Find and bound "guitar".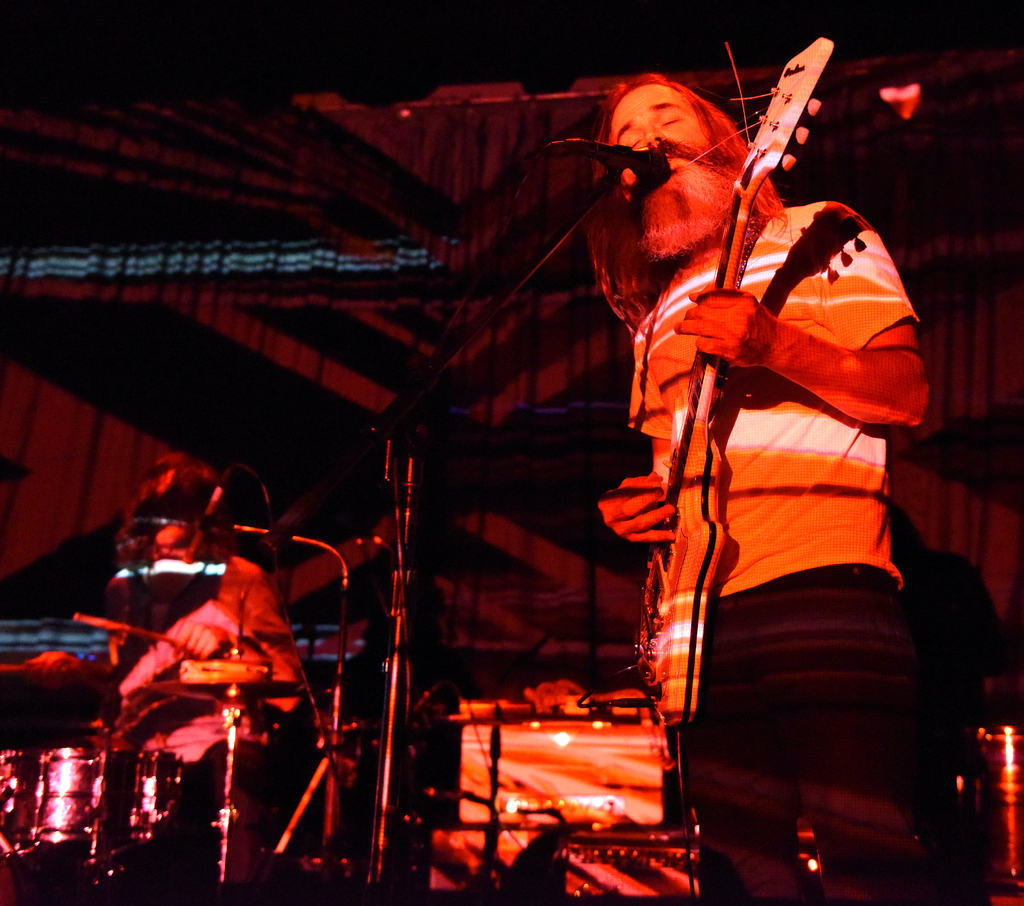
Bound: [left=619, top=32, right=854, bottom=734].
